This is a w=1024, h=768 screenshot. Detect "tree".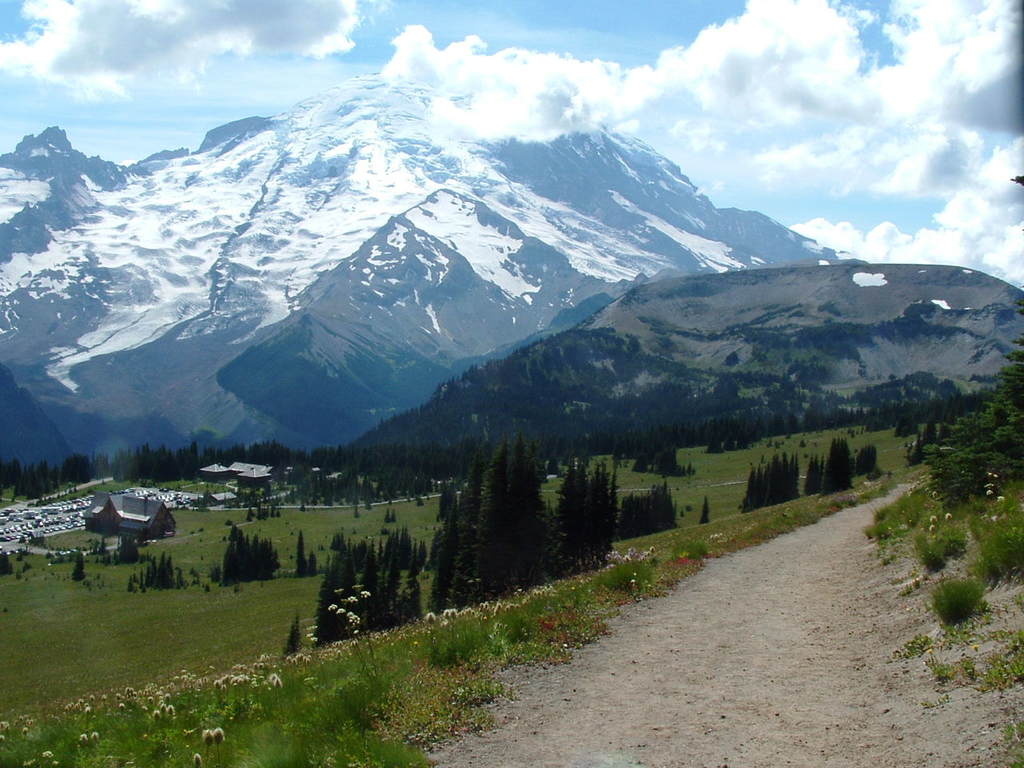
(303,549,317,575).
